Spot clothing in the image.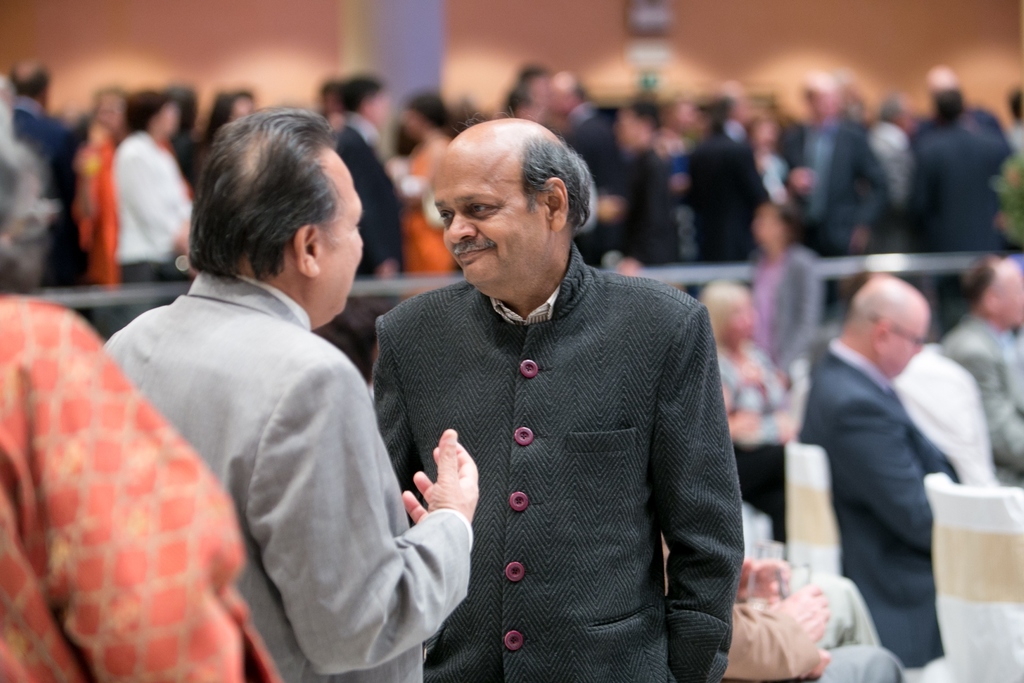
clothing found at region(339, 110, 410, 254).
